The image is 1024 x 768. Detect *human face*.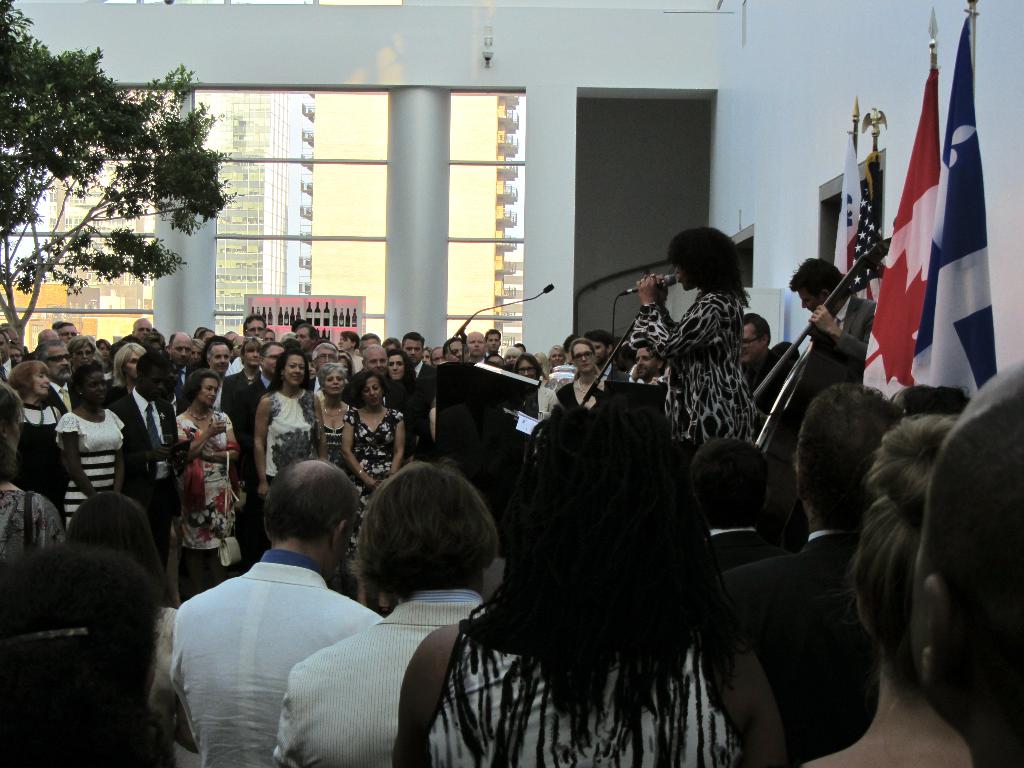
Detection: <box>73,347,94,367</box>.
